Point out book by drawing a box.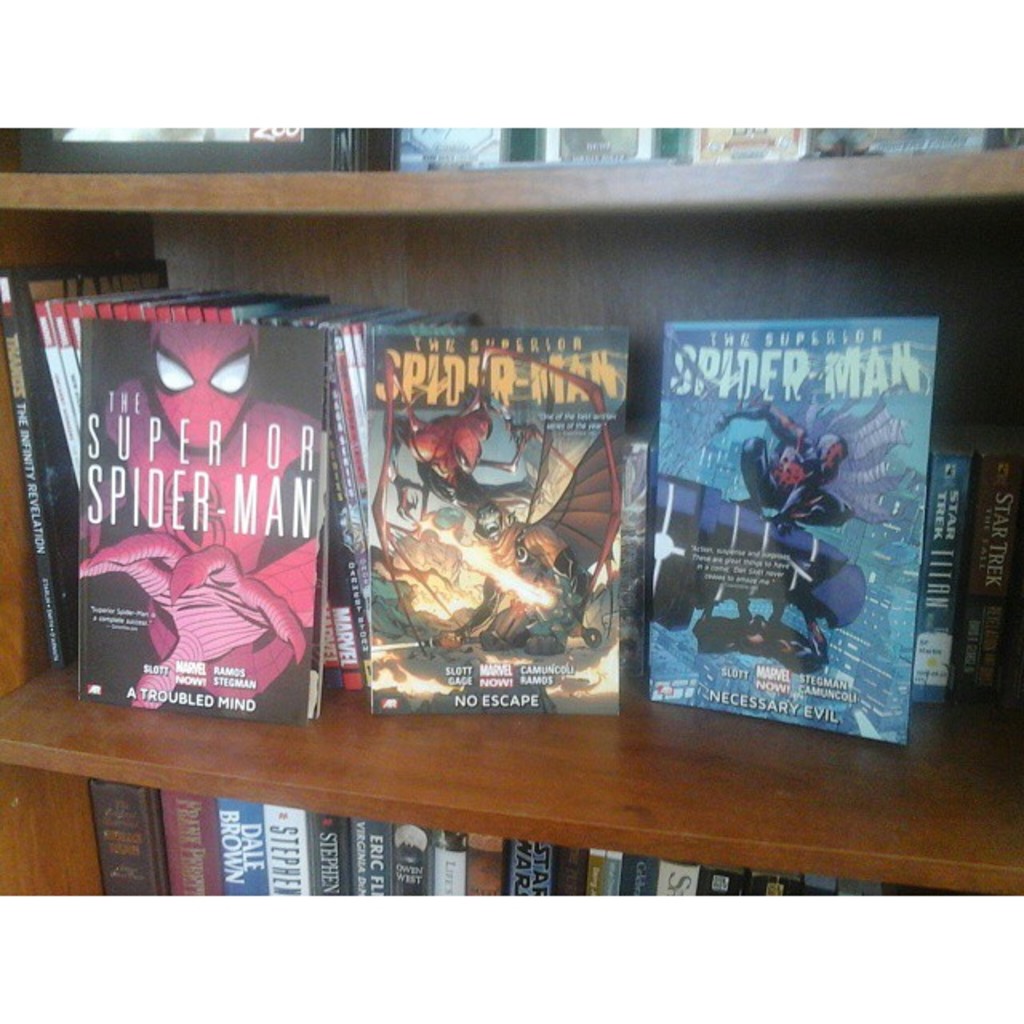
<region>907, 411, 962, 706</region>.
